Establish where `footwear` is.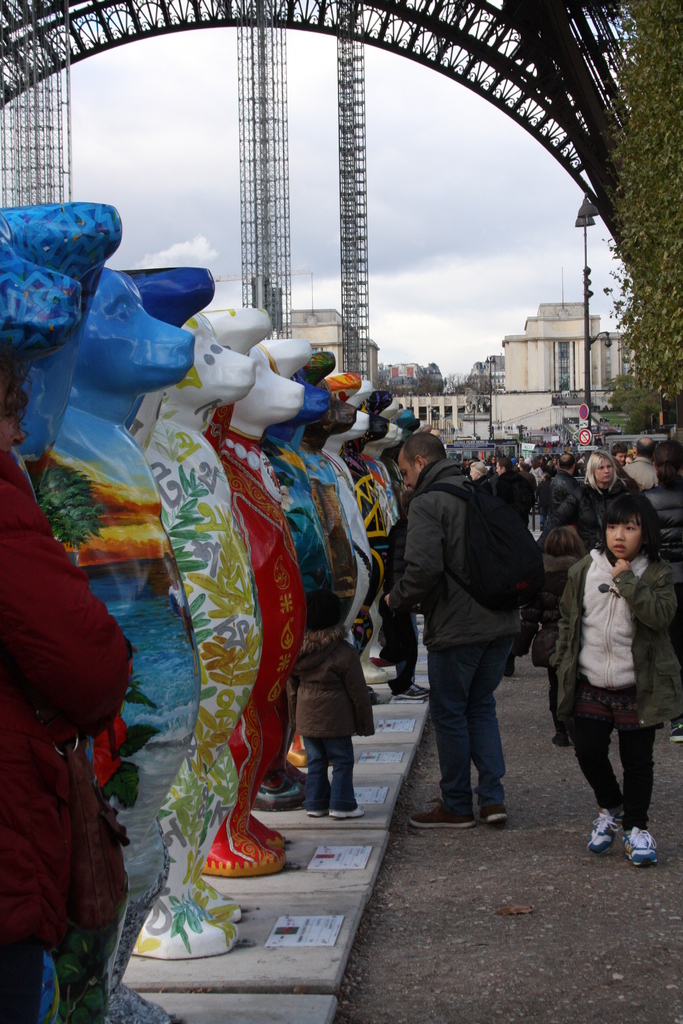
Established at select_region(399, 801, 475, 832).
